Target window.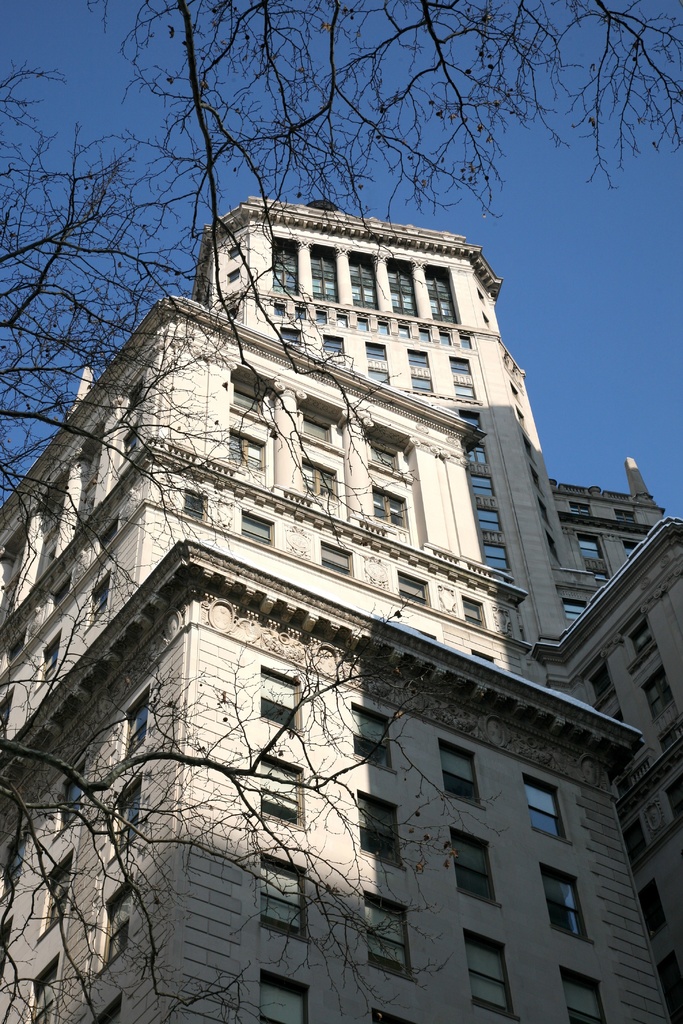
Target region: bbox(256, 975, 306, 1023).
